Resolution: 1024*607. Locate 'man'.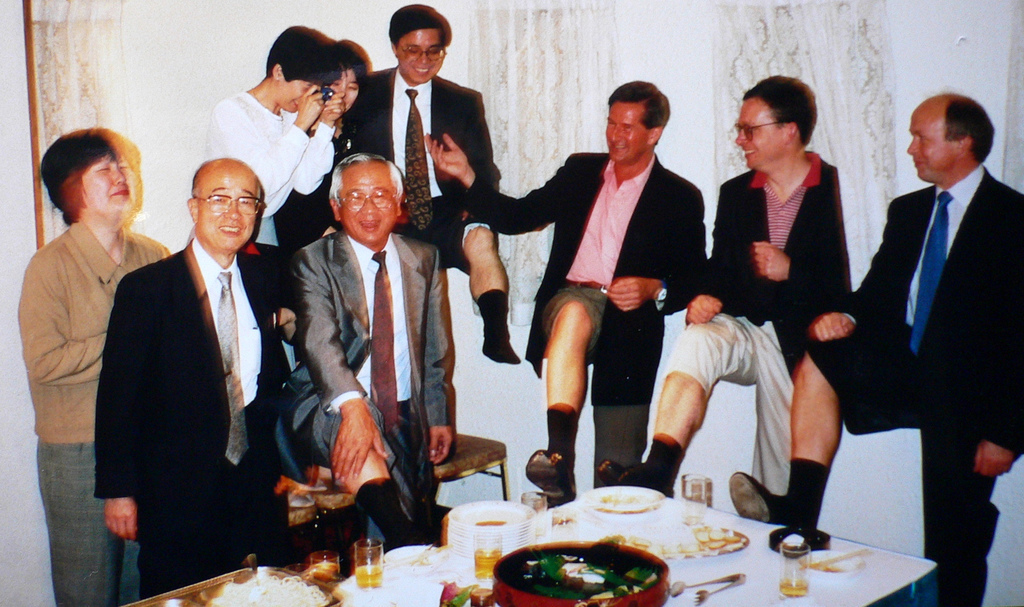
594 69 849 526.
